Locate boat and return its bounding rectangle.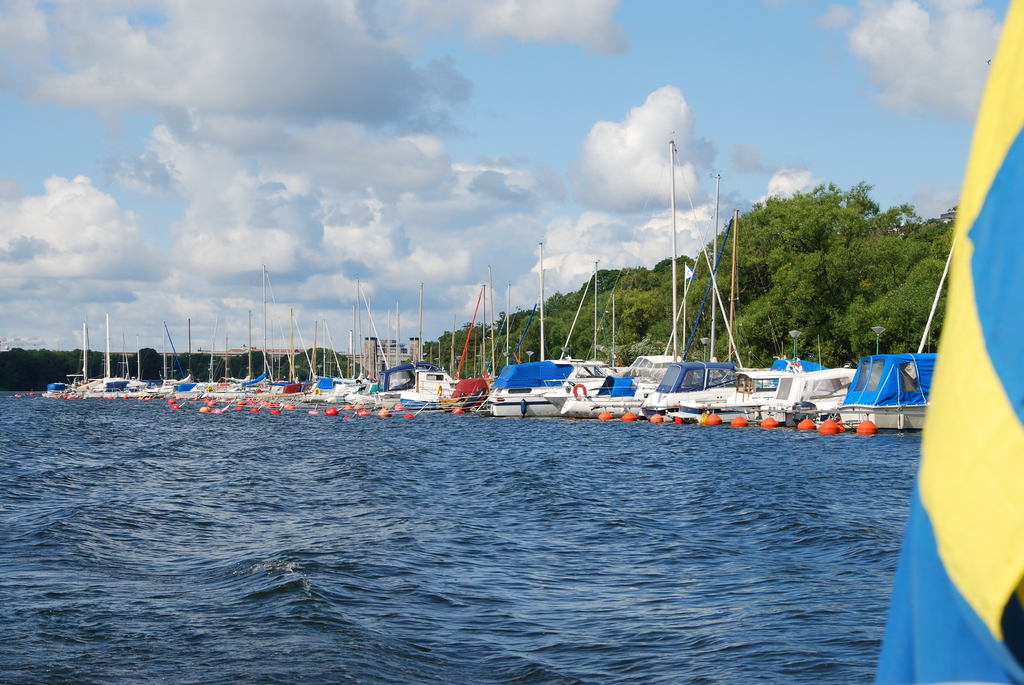
<bbox>346, 279, 376, 406</bbox>.
